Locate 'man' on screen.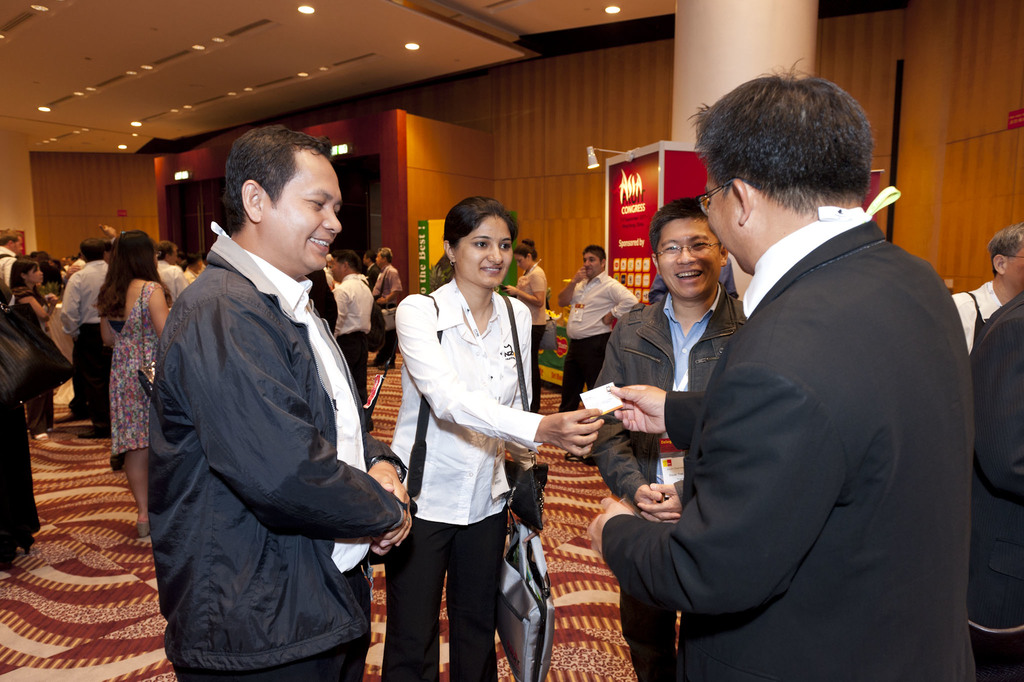
On screen at {"x1": 587, "y1": 51, "x2": 982, "y2": 681}.
